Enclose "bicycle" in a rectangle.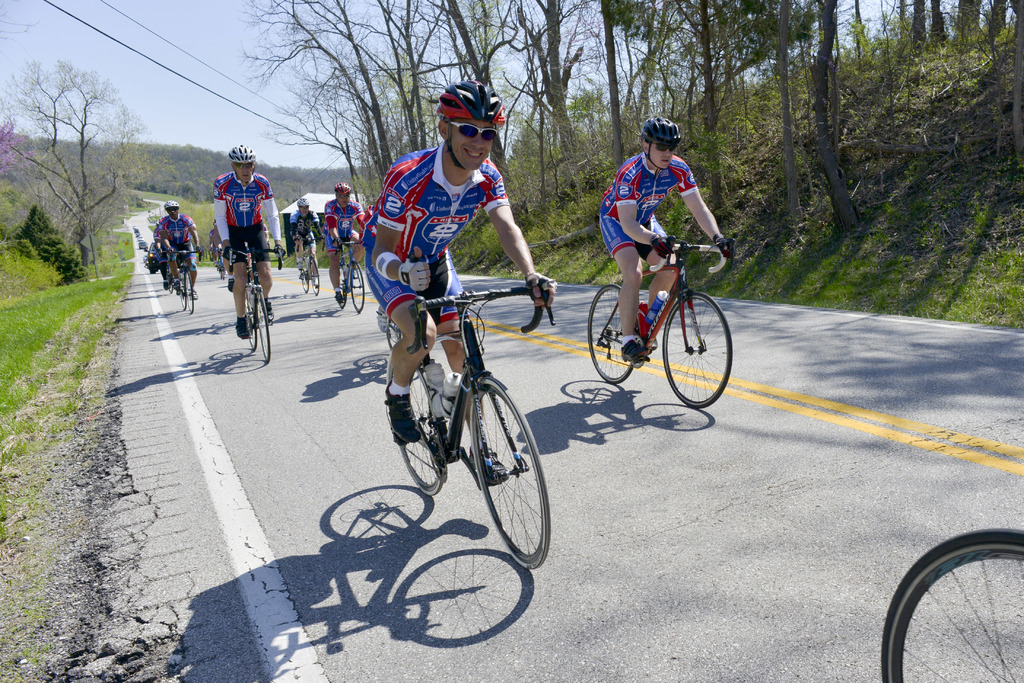
{"left": 164, "top": 253, "right": 172, "bottom": 296}.
